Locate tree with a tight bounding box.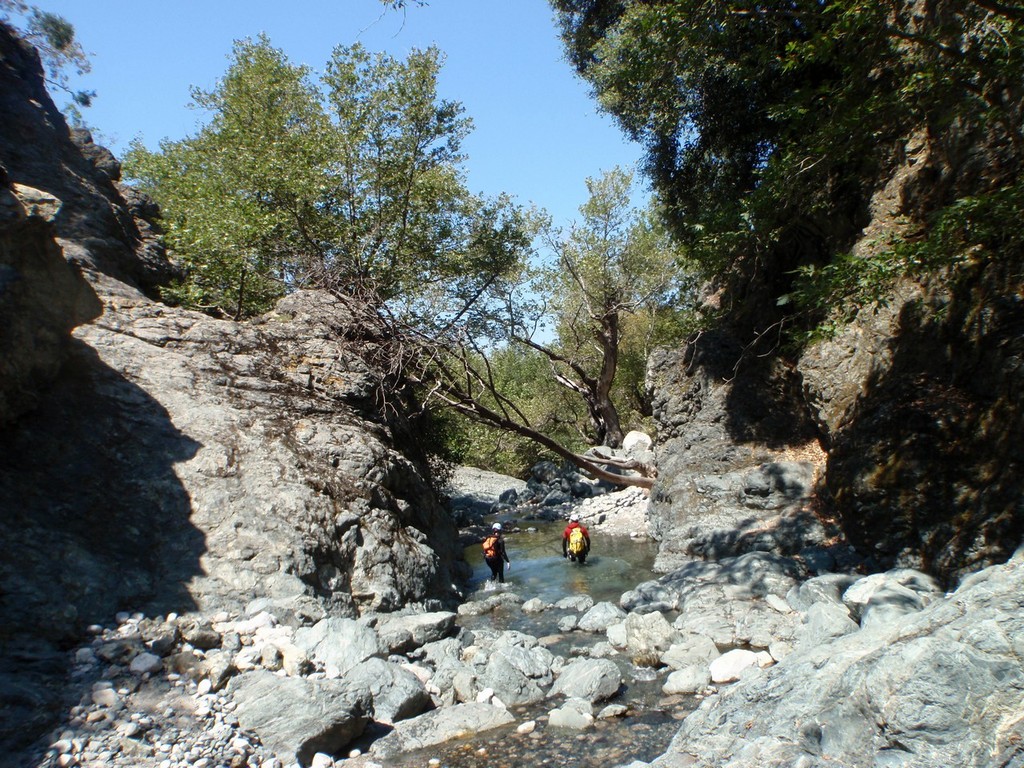
x1=554, y1=0, x2=1023, y2=285.
